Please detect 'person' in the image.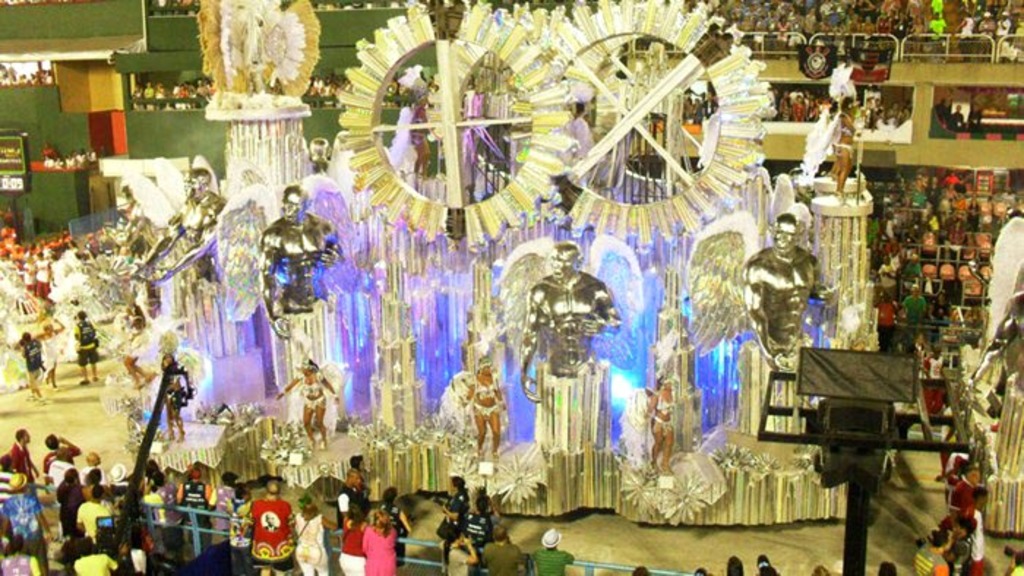
236, 478, 303, 575.
